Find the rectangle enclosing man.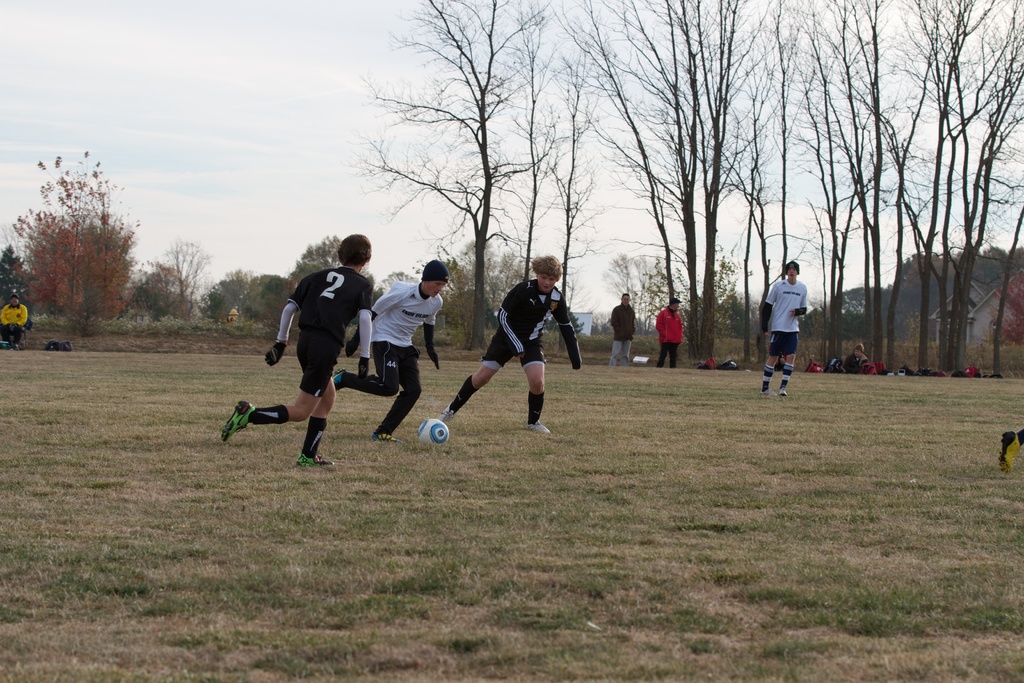
x1=760 y1=261 x2=805 y2=400.
